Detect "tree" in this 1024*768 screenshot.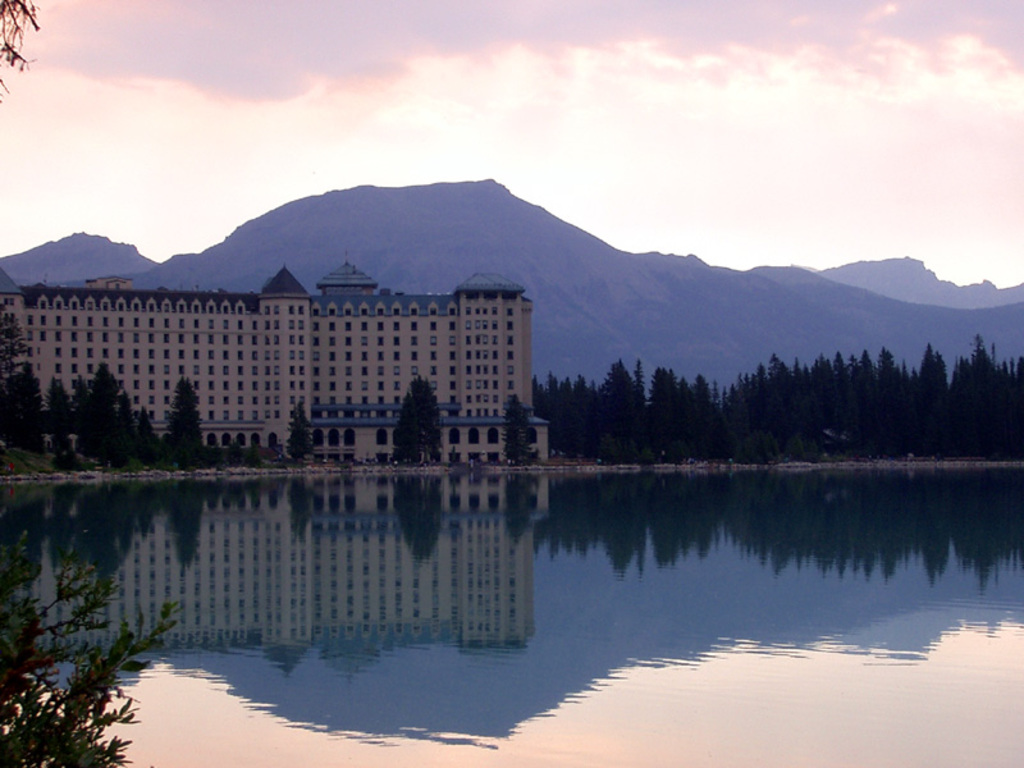
Detection: [left=563, top=378, right=607, bottom=454].
